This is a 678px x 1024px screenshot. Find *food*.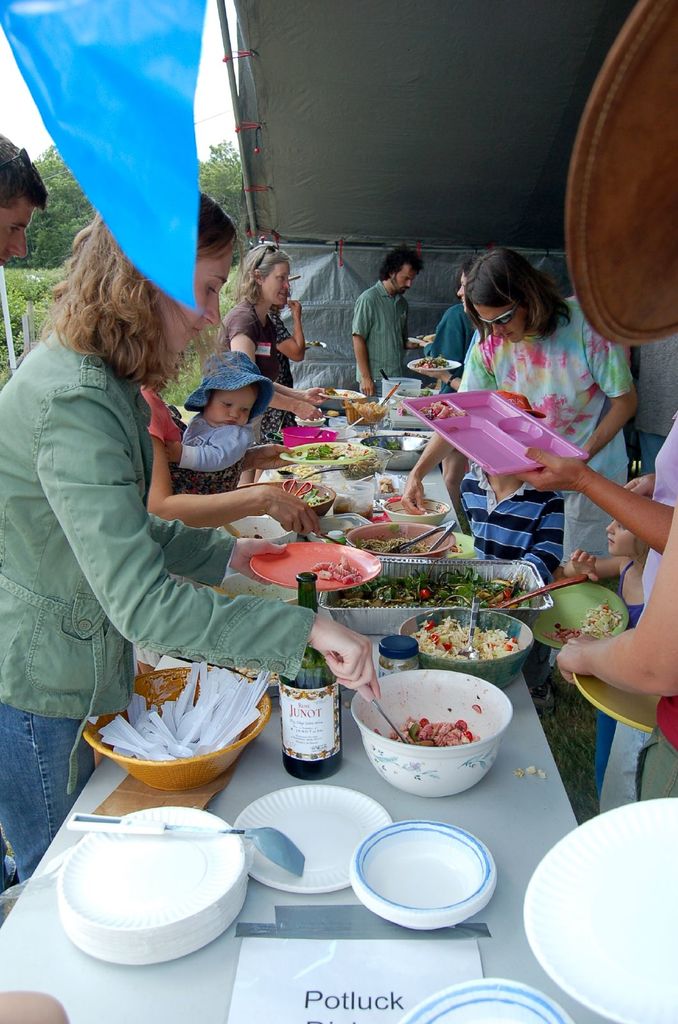
Bounding box: <box>295,442,368,460</box>.
